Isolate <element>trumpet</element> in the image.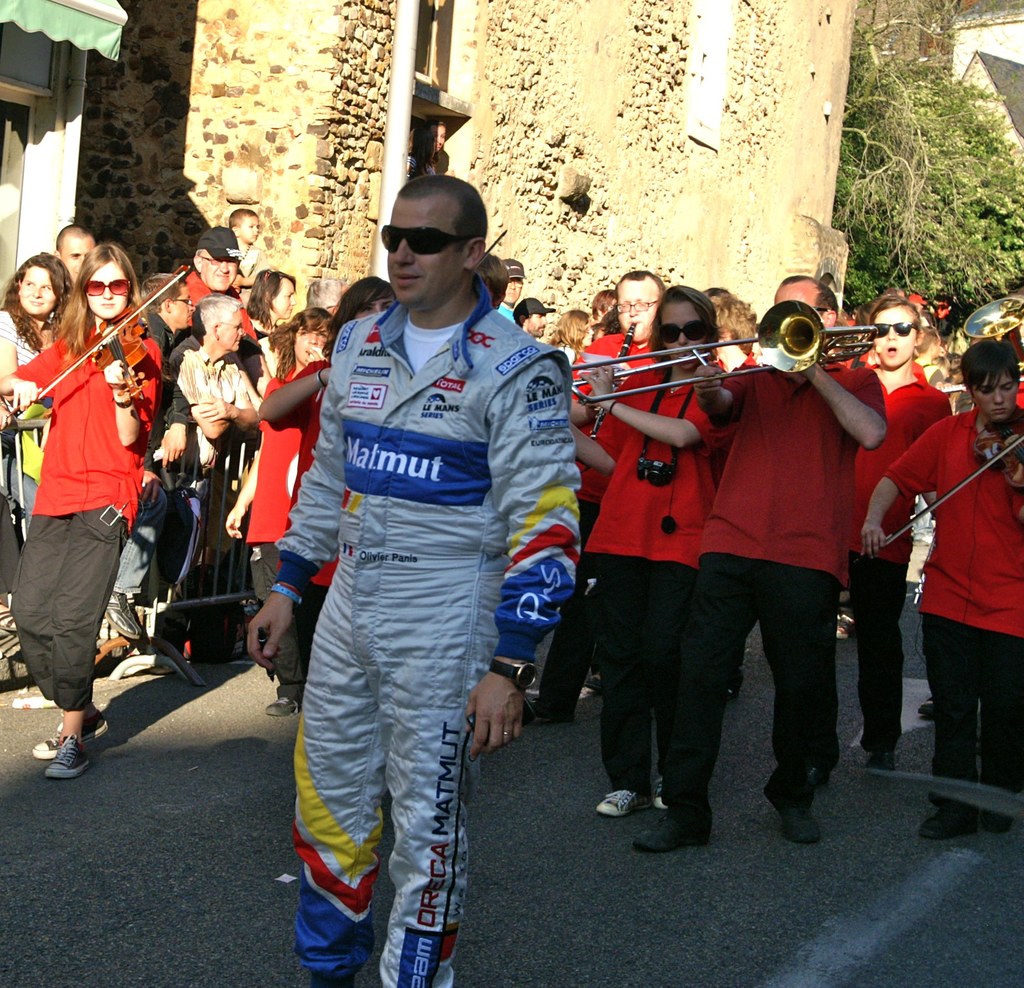
Isolated region: detection(569, 300, 879, 408).
